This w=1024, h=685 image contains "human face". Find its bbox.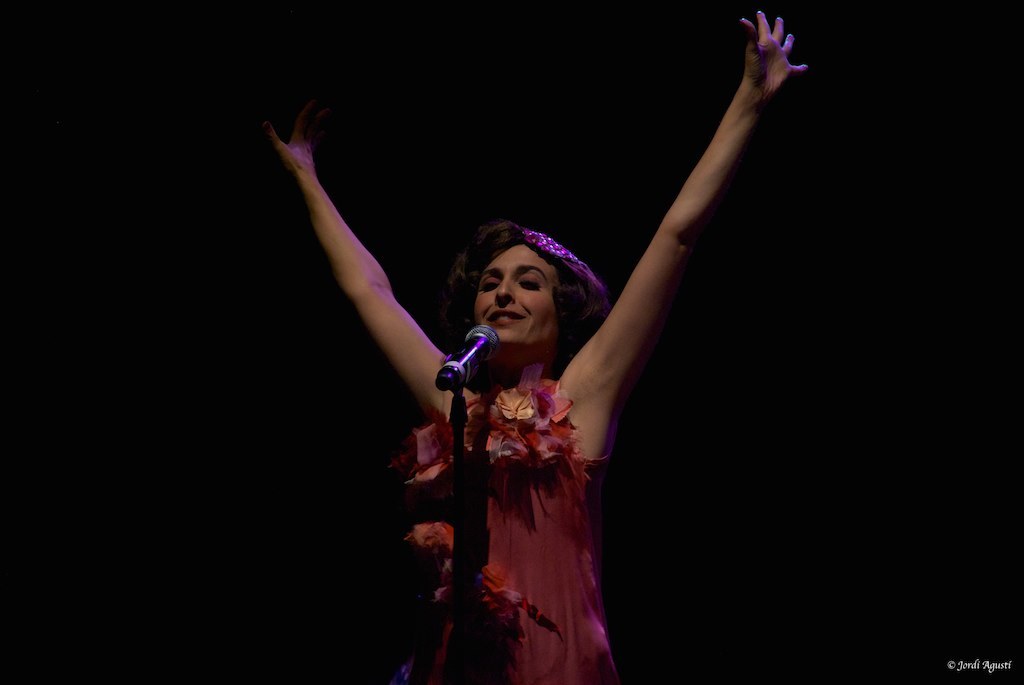
locate(468, 239, 563, 353).
